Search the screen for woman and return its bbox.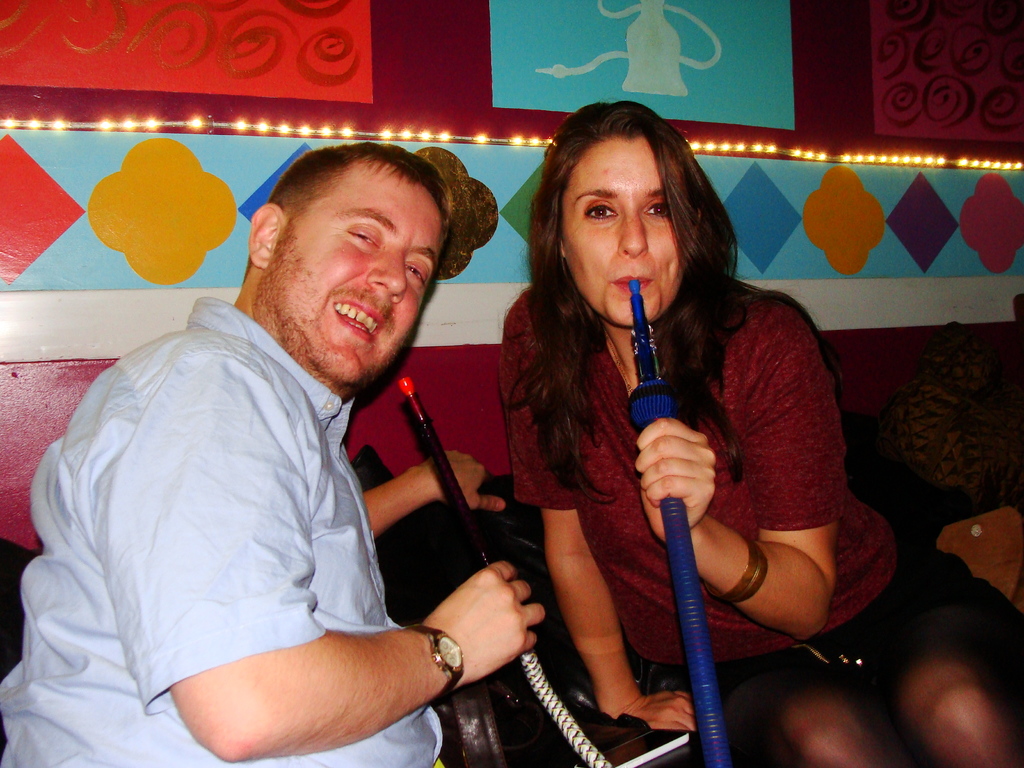
Found: bbox(542, 79, 864, 751).
